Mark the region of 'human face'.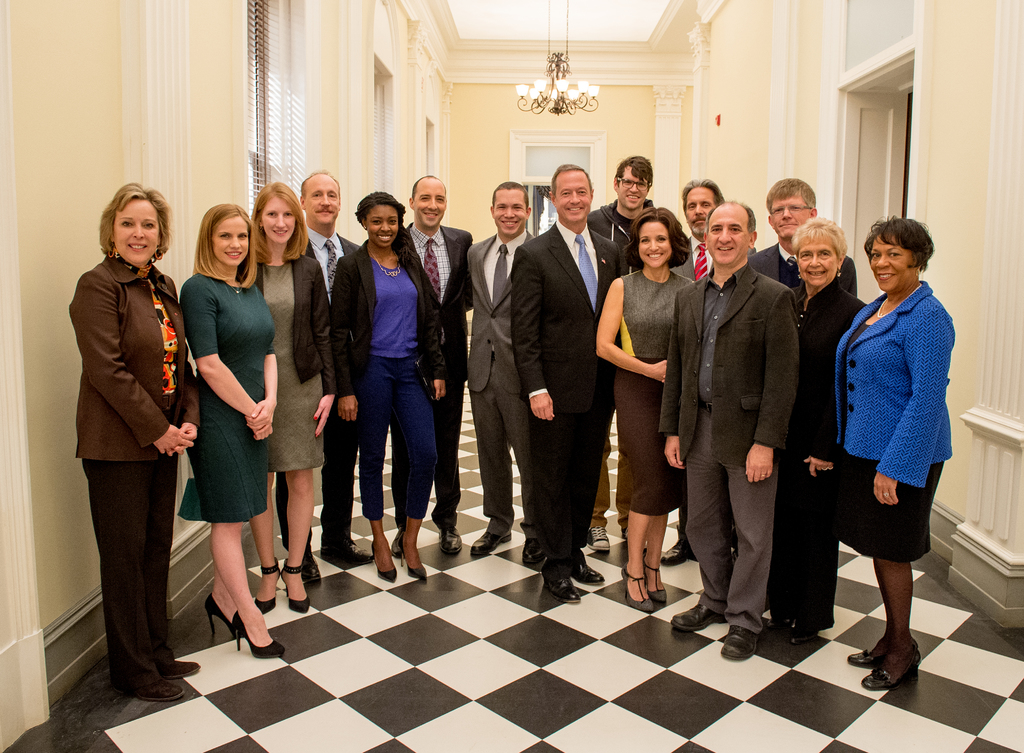
Region: l=111, t=196, r=157, b=263.
